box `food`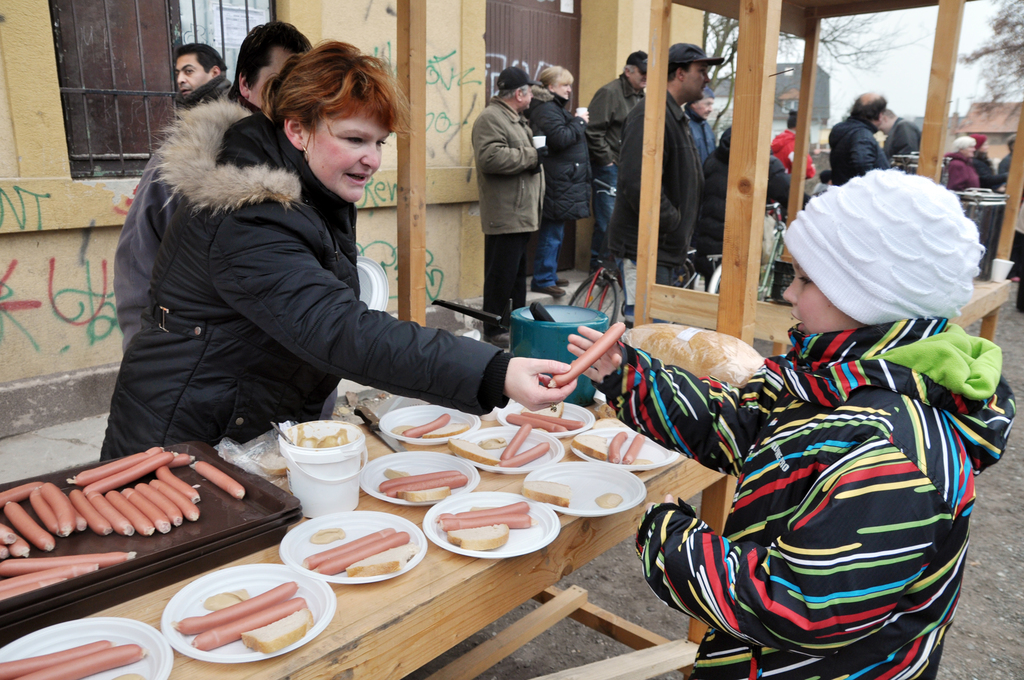
(left=520, top=476, right=582, bottom=509)
